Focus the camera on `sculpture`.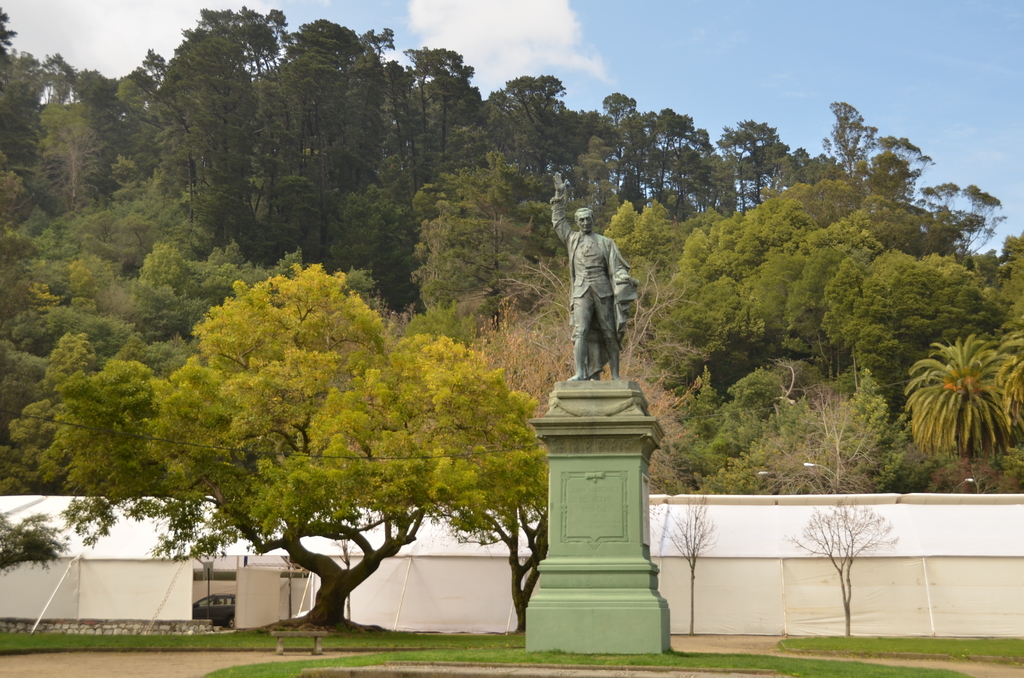
Focus region: [left=554, top=200, right=644, bottom=390].
